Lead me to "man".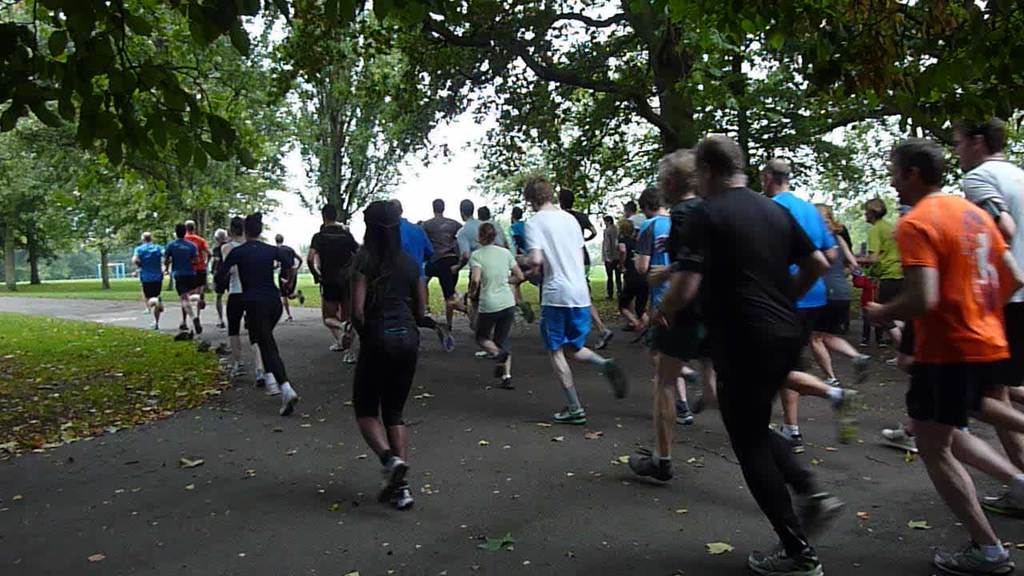
Lead to bbox=(182, 214, 212, 322).
